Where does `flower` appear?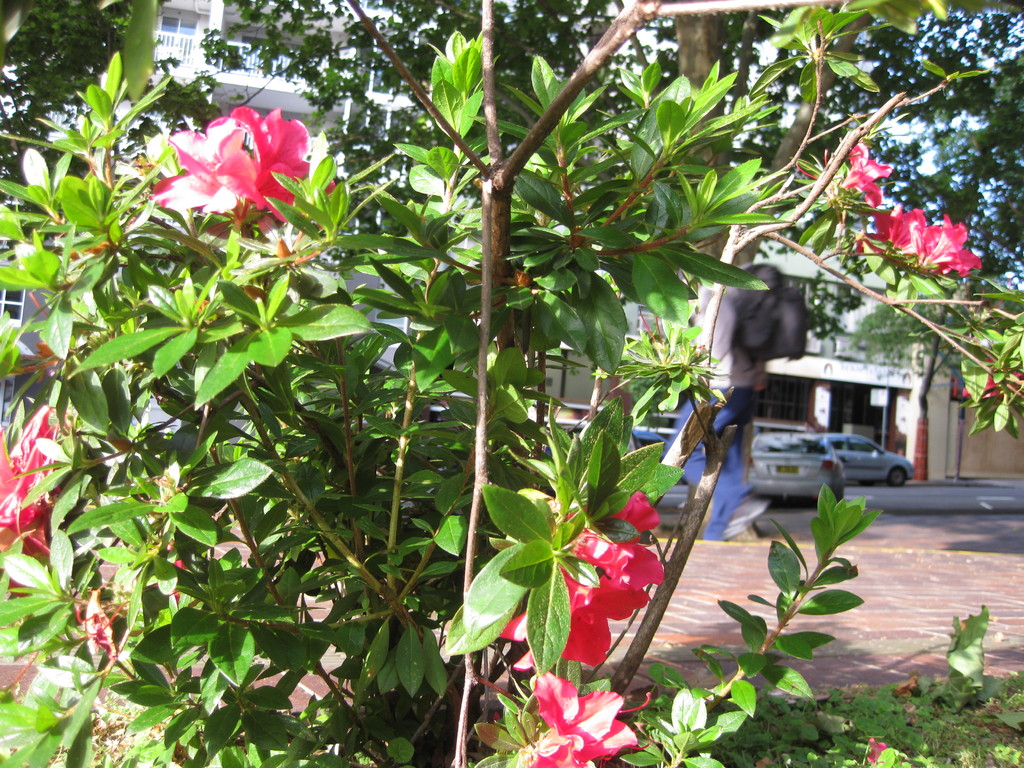
Appears at detection(151, 556, 198, 596).
